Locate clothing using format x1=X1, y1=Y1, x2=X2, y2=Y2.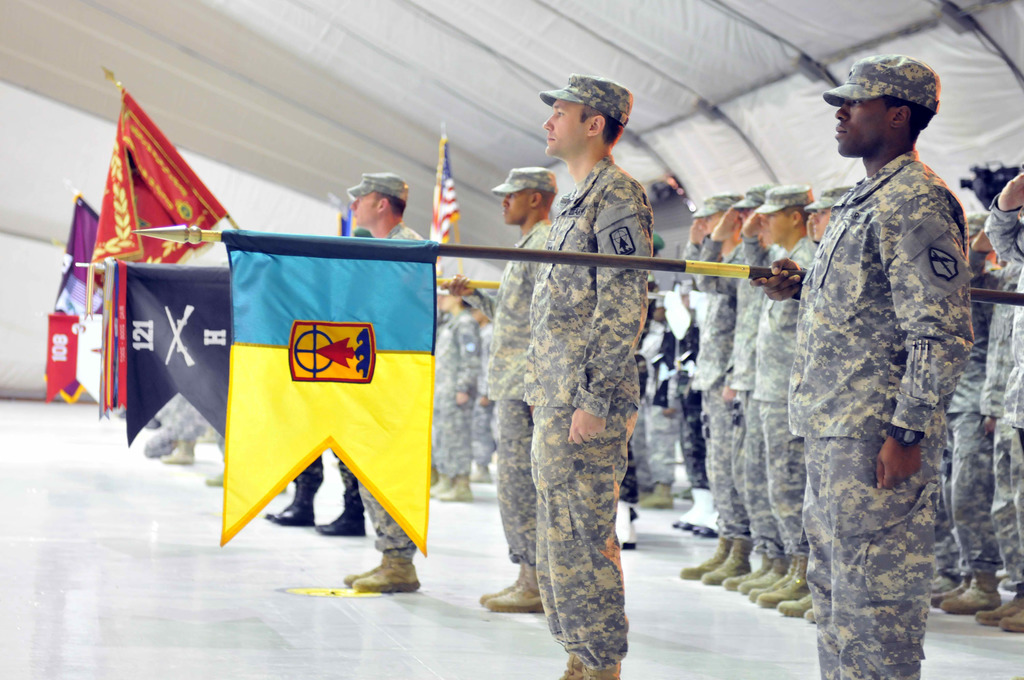
x1=477, y1=218, x2=545, y2=560.
